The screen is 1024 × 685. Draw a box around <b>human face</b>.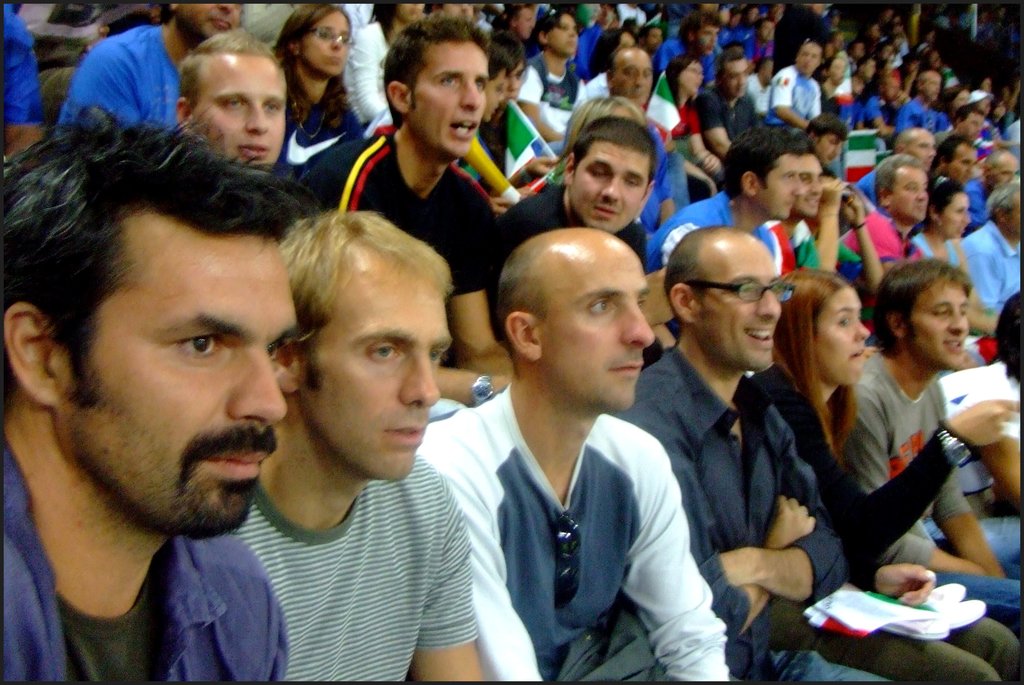
[left=828, top=58, right=847, bottom=86].
